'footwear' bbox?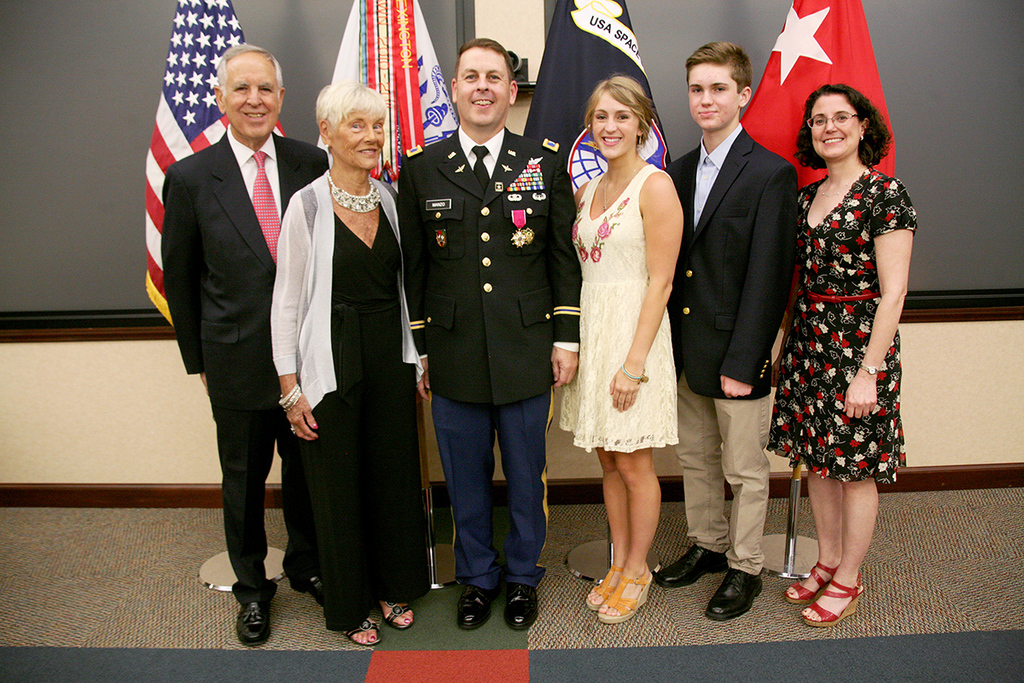
[x1=503, y1=582, x2=538, y2=633]
